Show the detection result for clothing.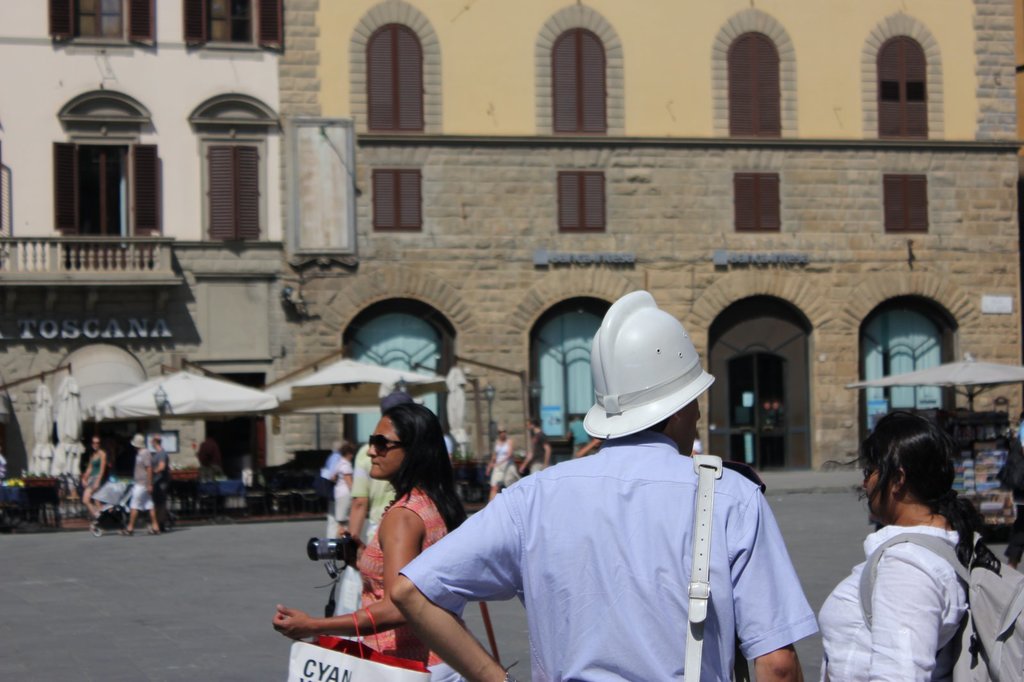
detection(492, 438, 516, 489).
